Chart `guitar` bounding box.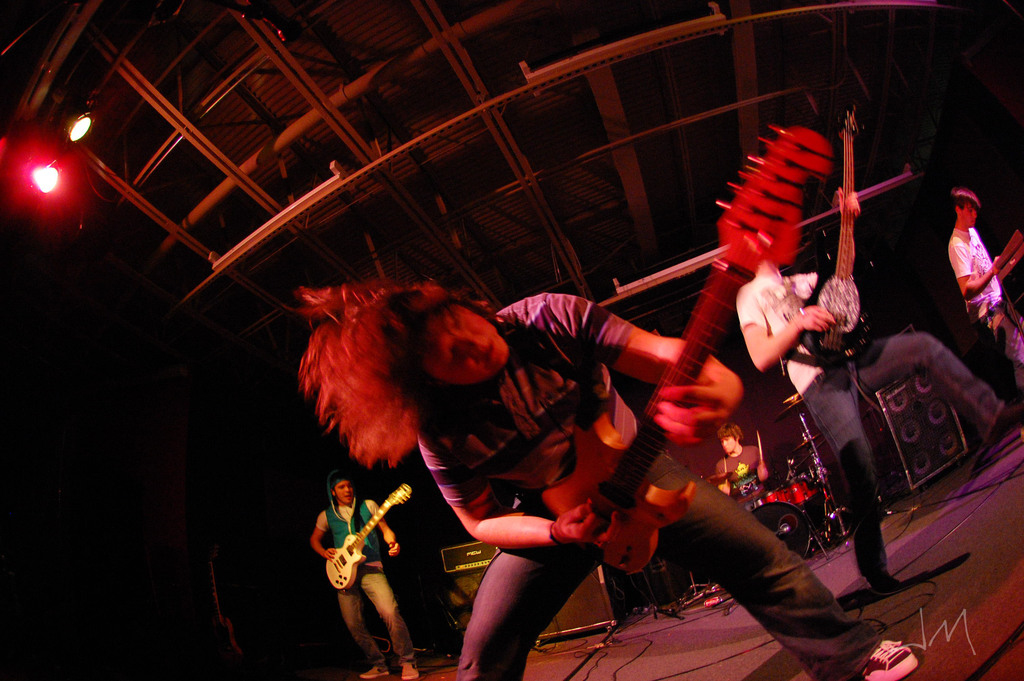
Charted: box(815, 101, 865, 330).
